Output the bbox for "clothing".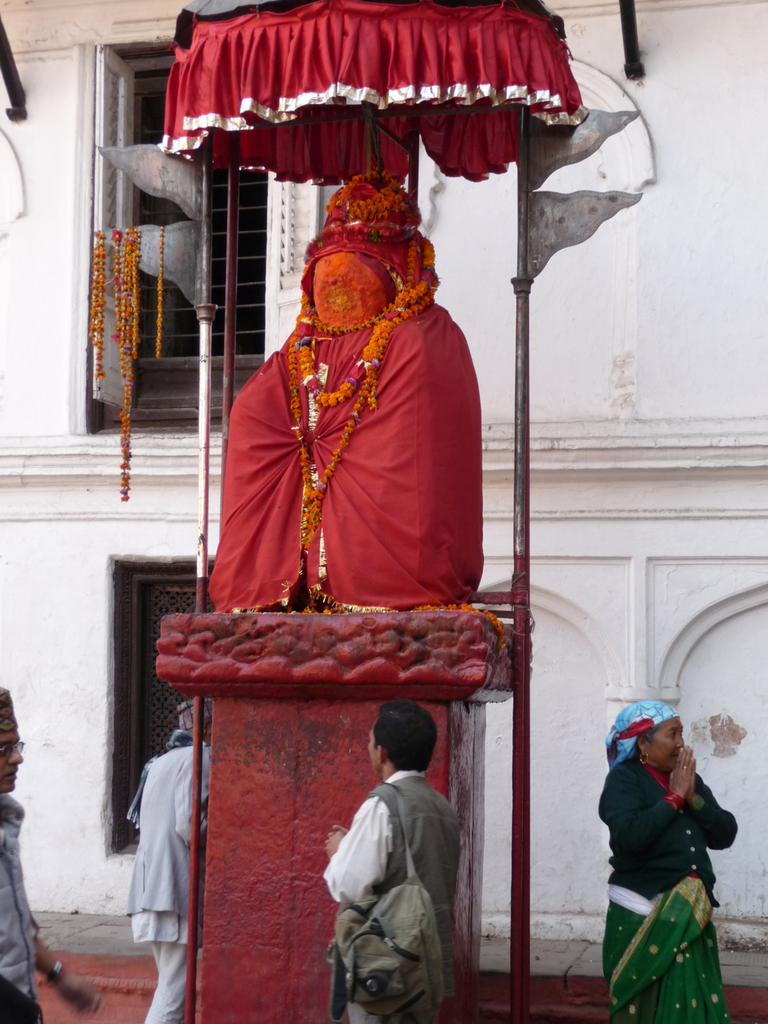
(596, 752, 731, 1023).
